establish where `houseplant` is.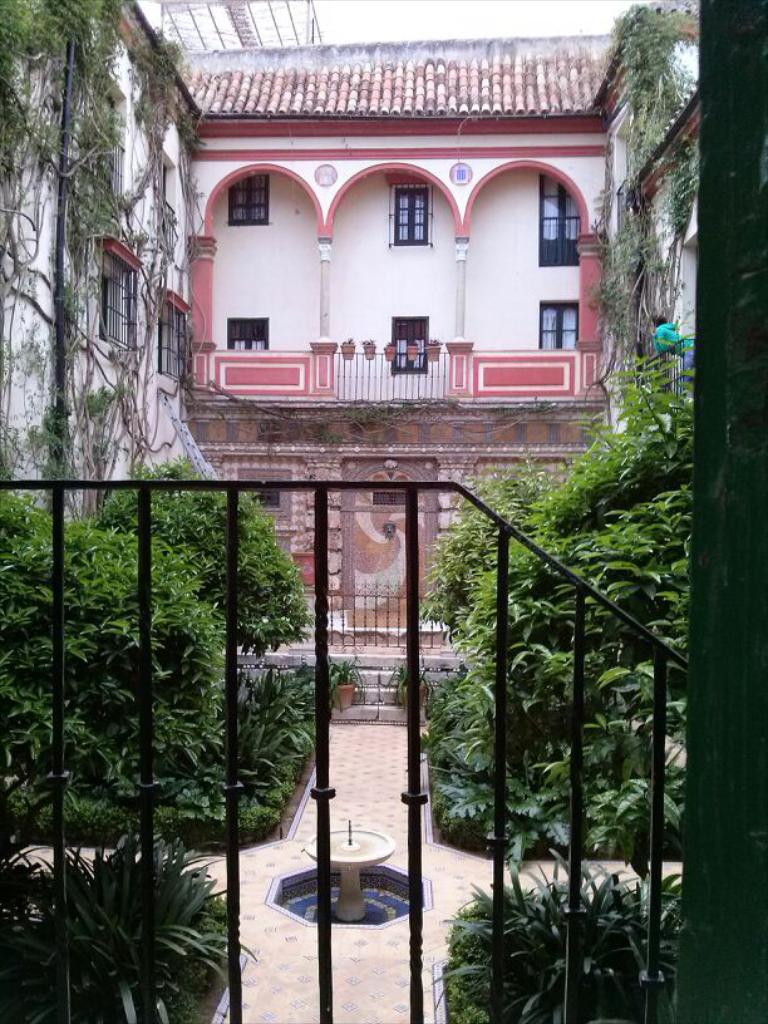
Established at l=0, t=836, r=264, b=1023.
